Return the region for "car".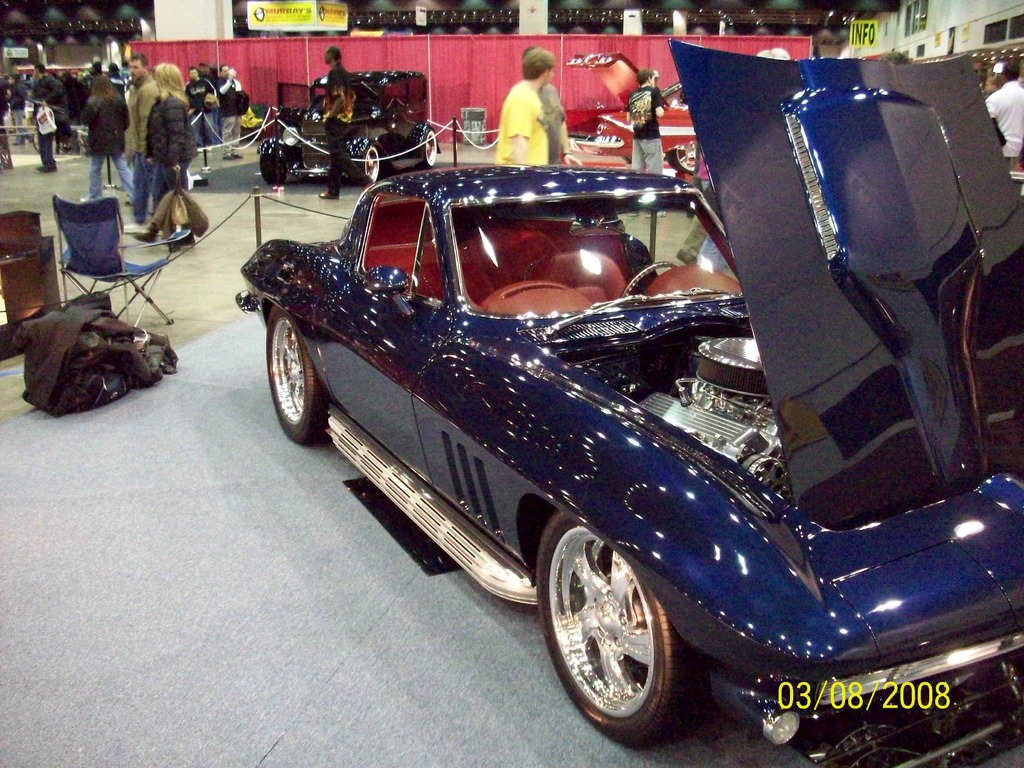
left=235, top=38, right=1023, bottom=767.
